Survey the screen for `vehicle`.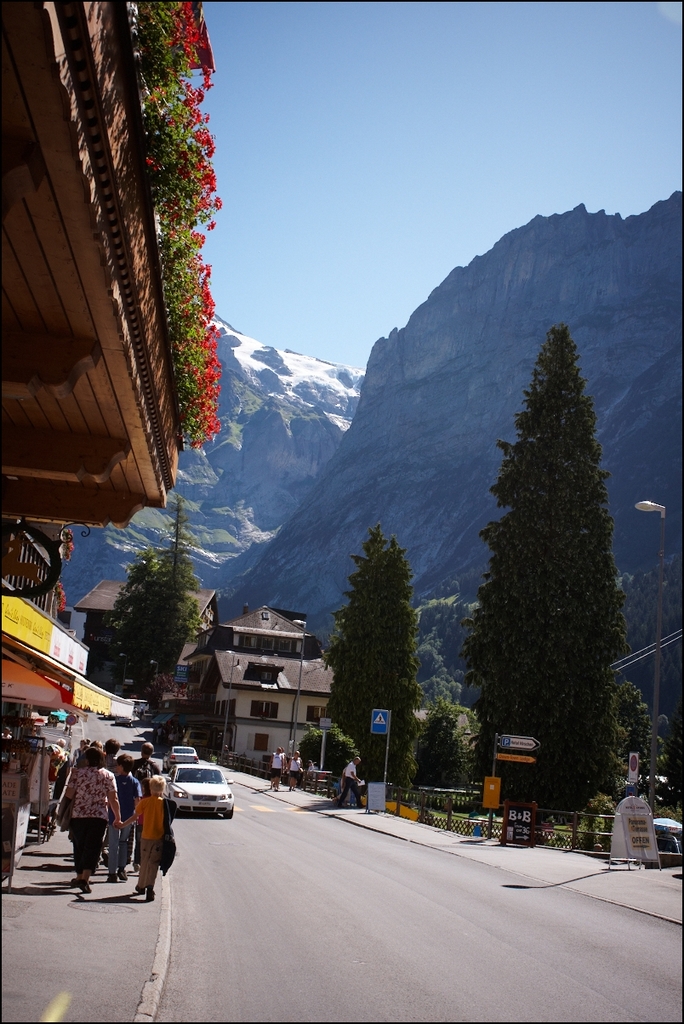
Survey found: [156,746,197,767].
